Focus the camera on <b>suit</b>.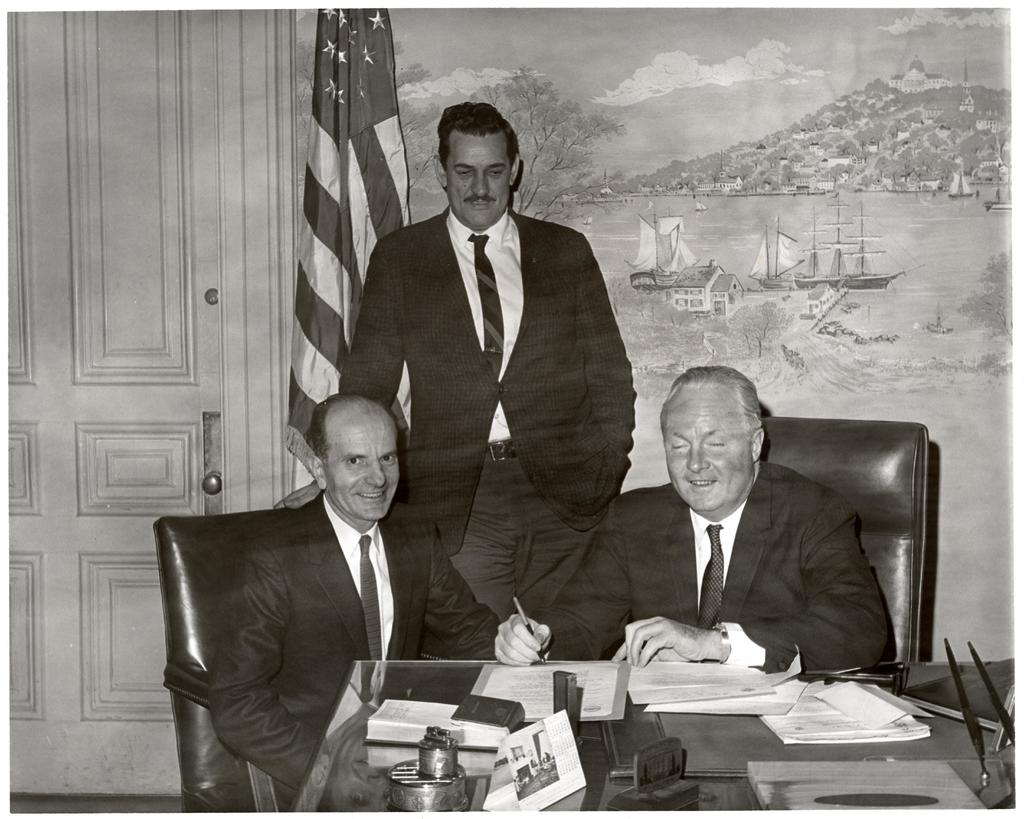
Focus region: {"left": 204, "top": 488, "right": 499, "bottom": 818}.
